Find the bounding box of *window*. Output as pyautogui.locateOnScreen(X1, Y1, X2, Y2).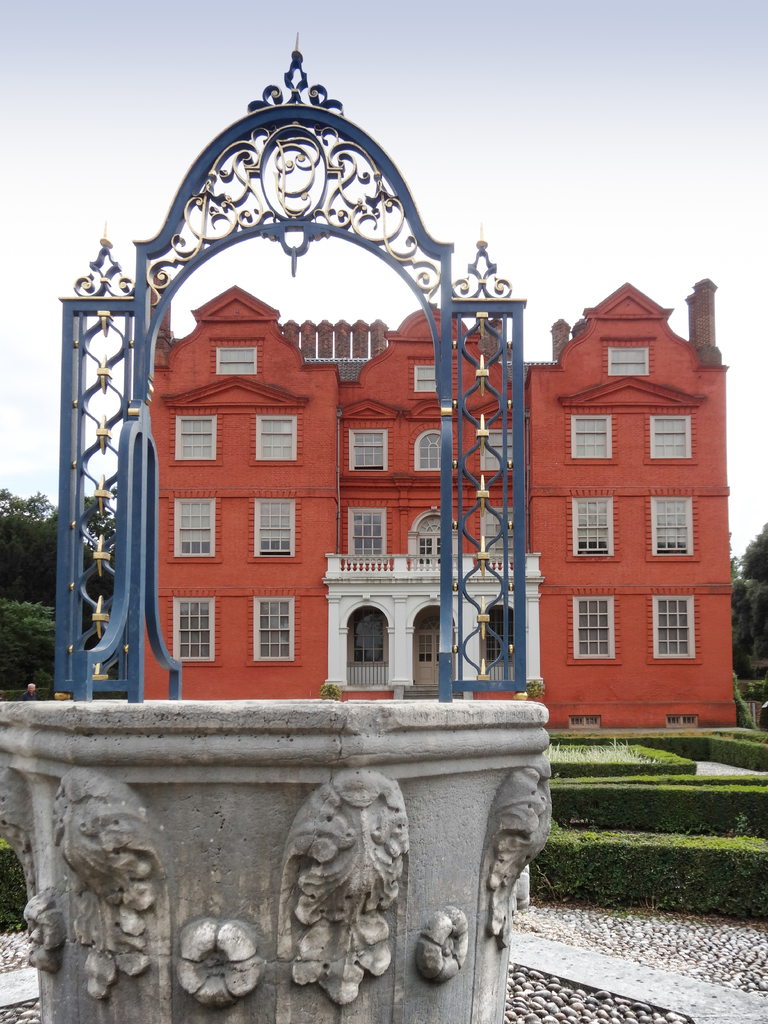
pyautogui.locateOnScreen(477, 423, 515, 476).
